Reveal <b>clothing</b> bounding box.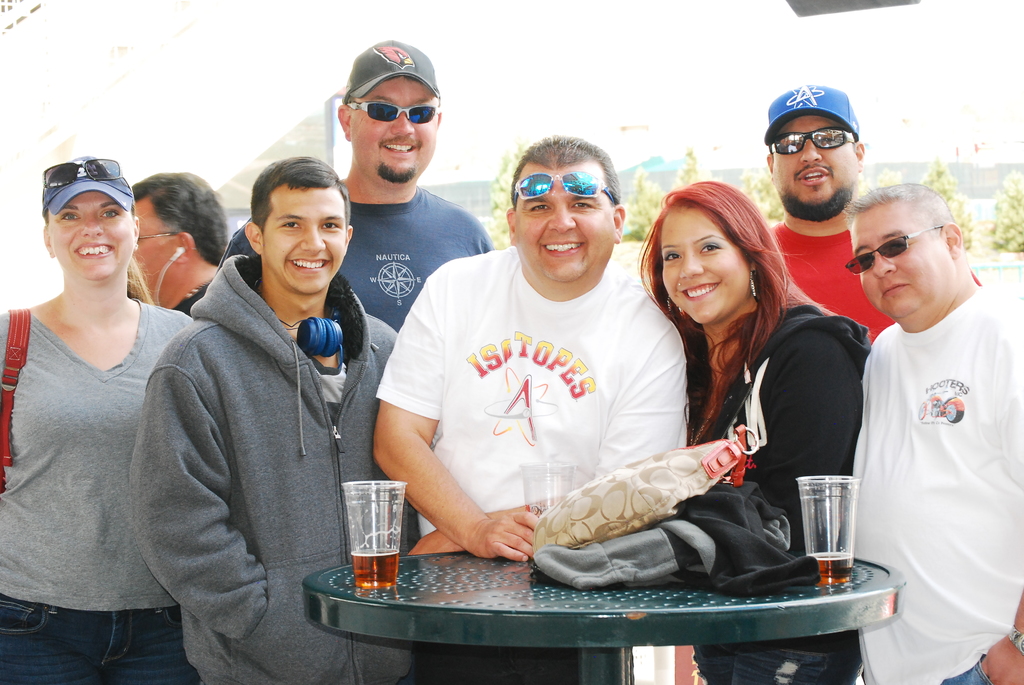
Revealed: box(769, 220, 902, 347).
